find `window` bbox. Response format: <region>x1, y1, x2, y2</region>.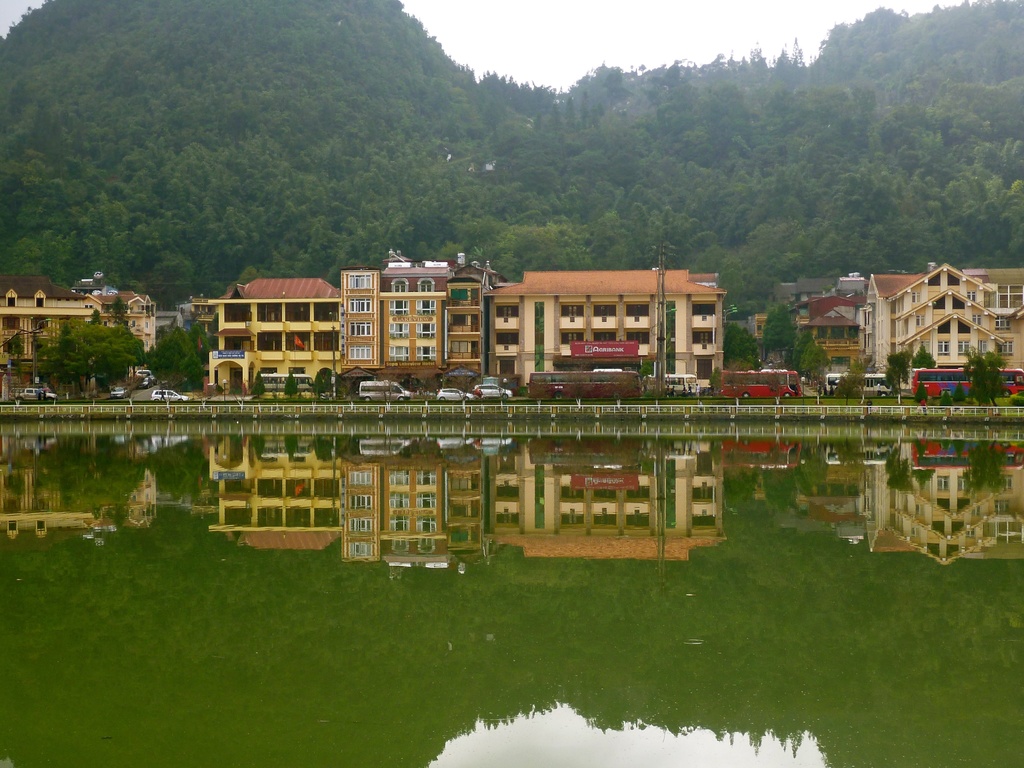
<region>953, 339, 973, 360</region>.
